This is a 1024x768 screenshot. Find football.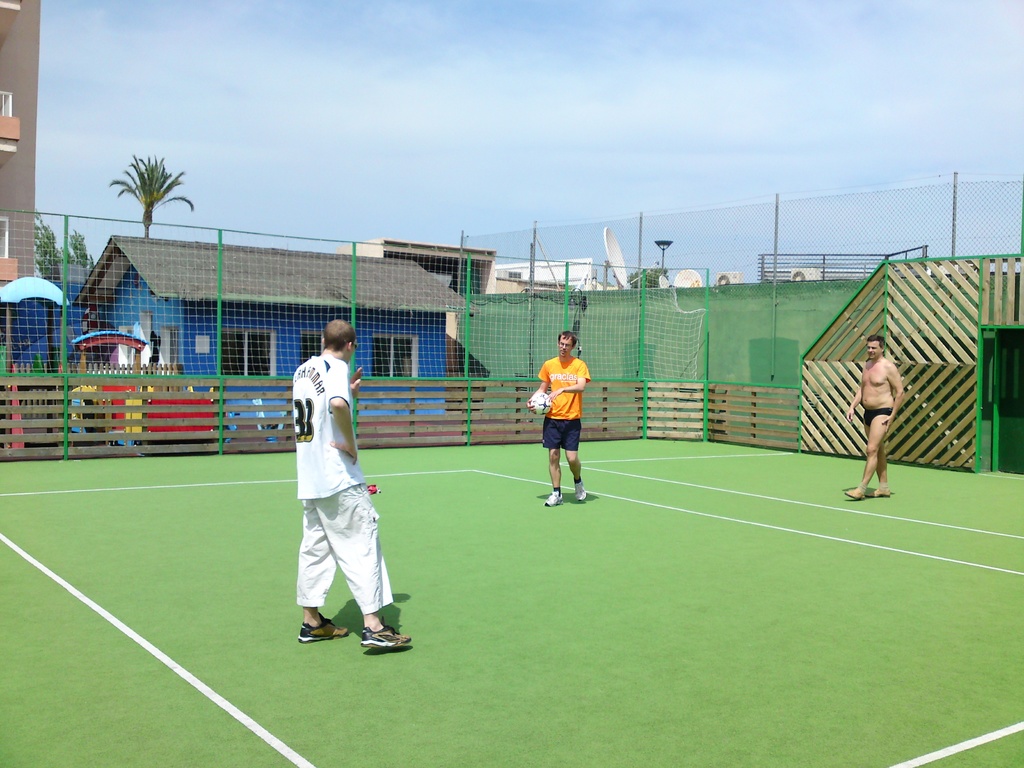
Bounding box: locate(531, 394, 552, 416).
